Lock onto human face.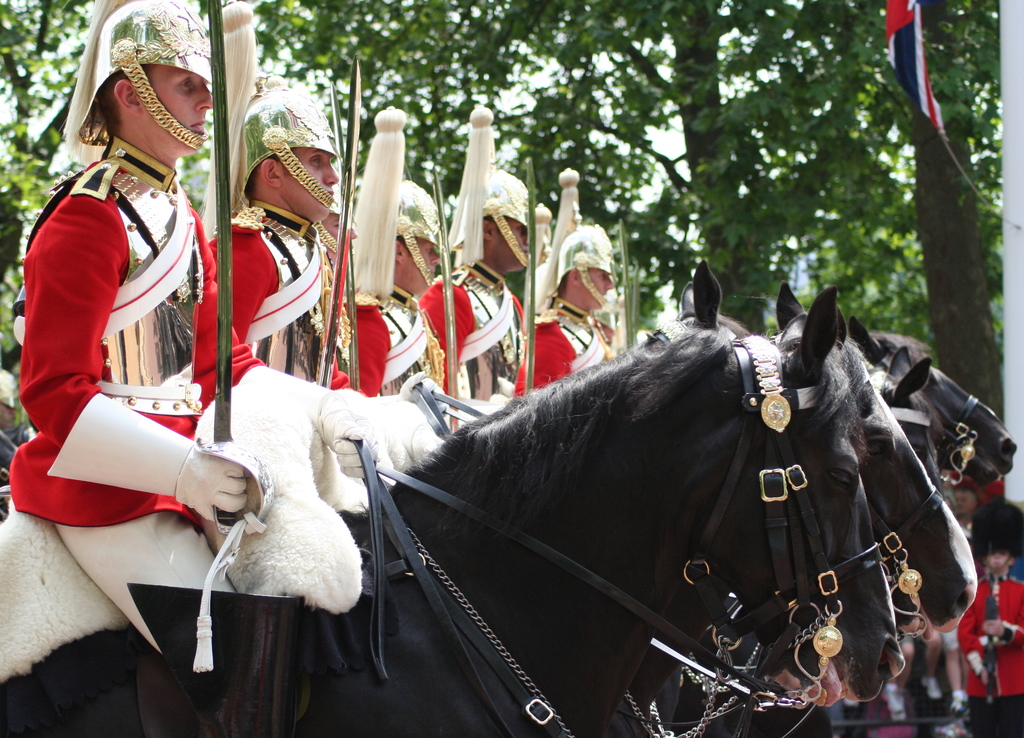
Locked: [284,152,336,221].
